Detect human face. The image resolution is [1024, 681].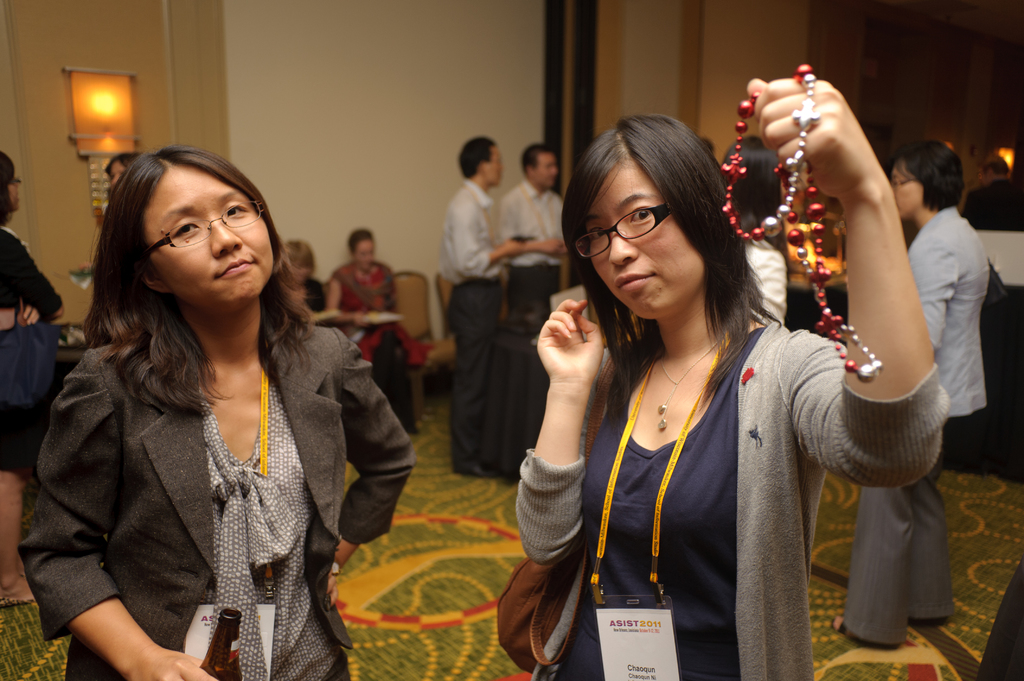
(left=356, top=239, right=375, bottom=268).
